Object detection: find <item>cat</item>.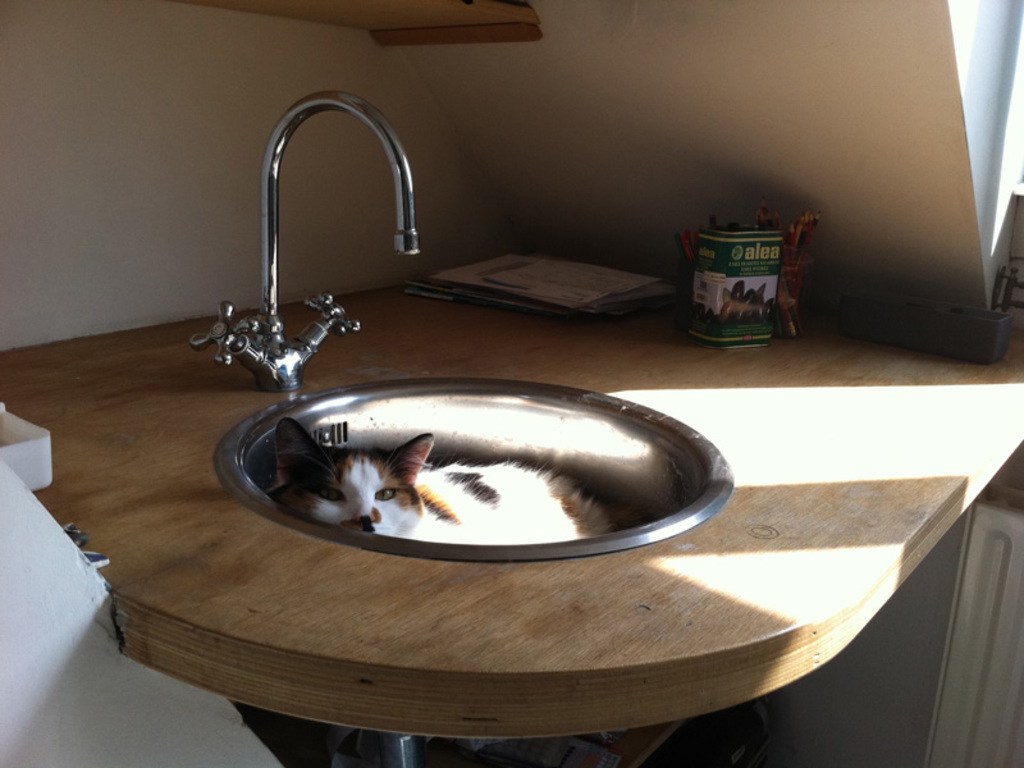
{"x1": 264, "y1": 416, "x2": 640, "y2": 549}.
